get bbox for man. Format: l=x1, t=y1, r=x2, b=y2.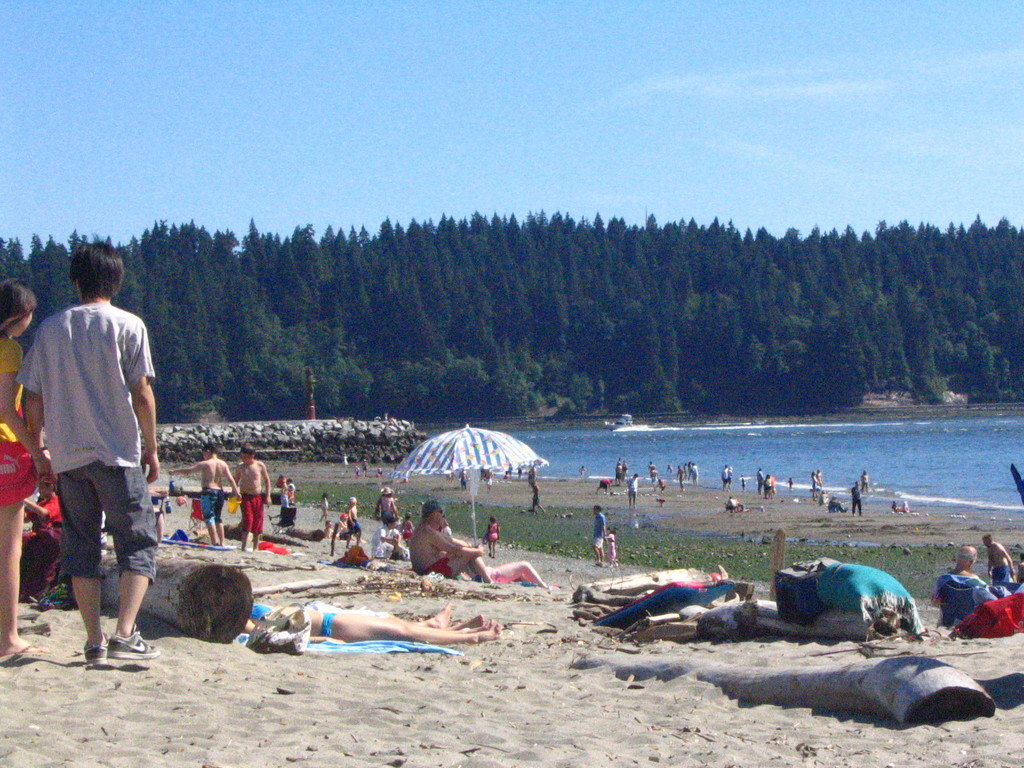
l=528, t=463, r=537, b=477.
